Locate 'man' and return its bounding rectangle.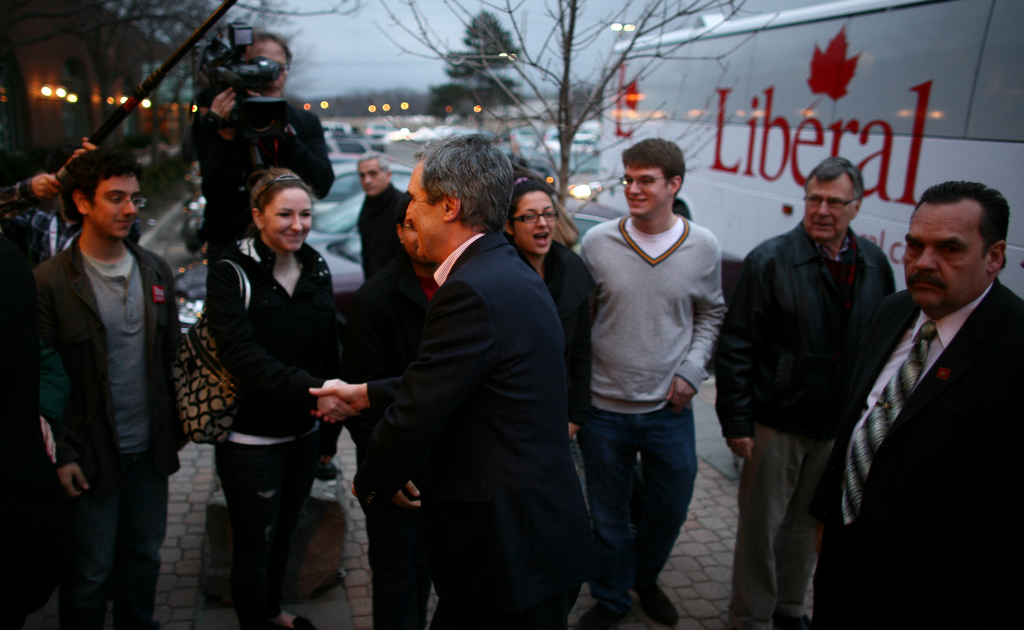
827 164 1023 594.
